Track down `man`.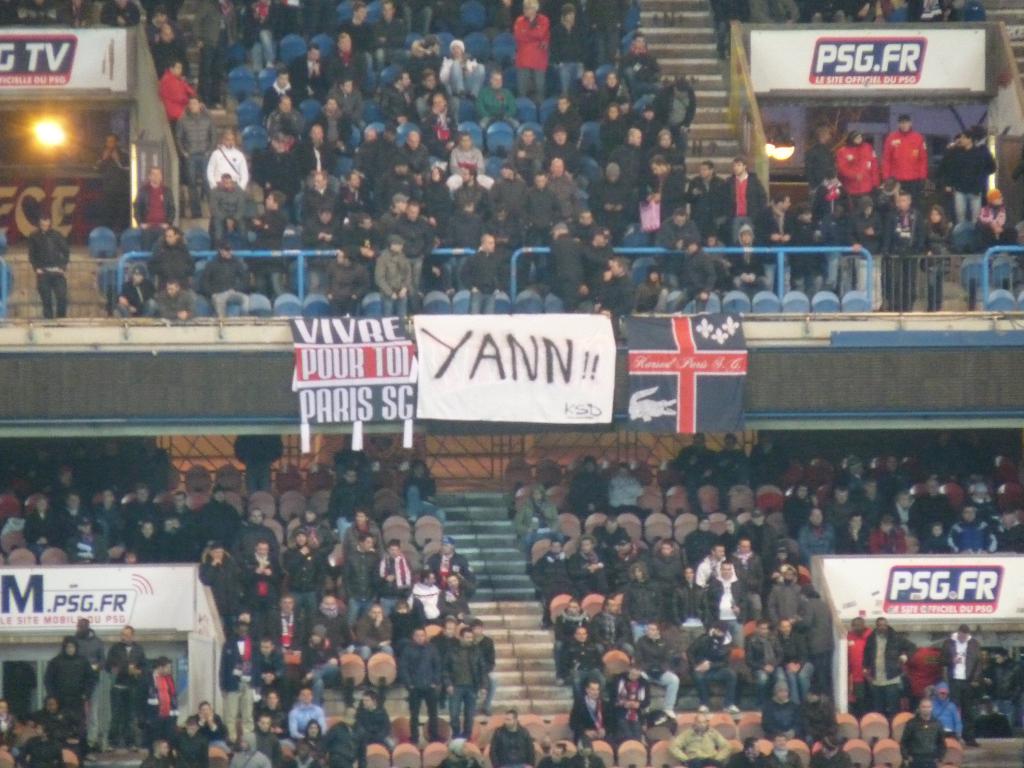
Tracked to region(324, 253, 371, 317).
